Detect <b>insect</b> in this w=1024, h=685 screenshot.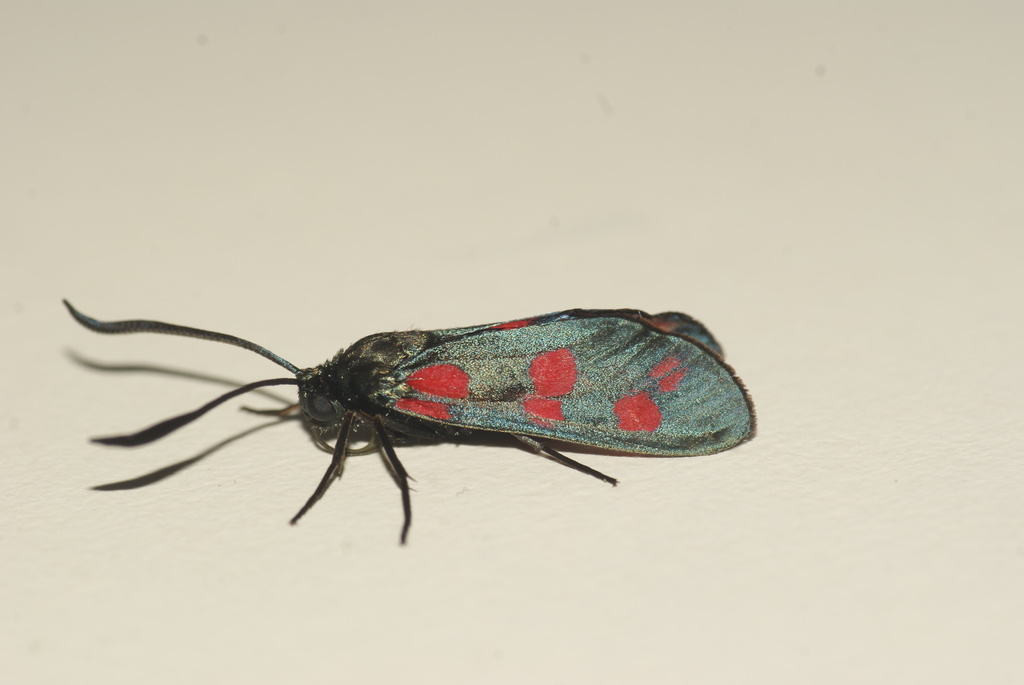
Detection: l=56, t=291, r=756, b=546.
